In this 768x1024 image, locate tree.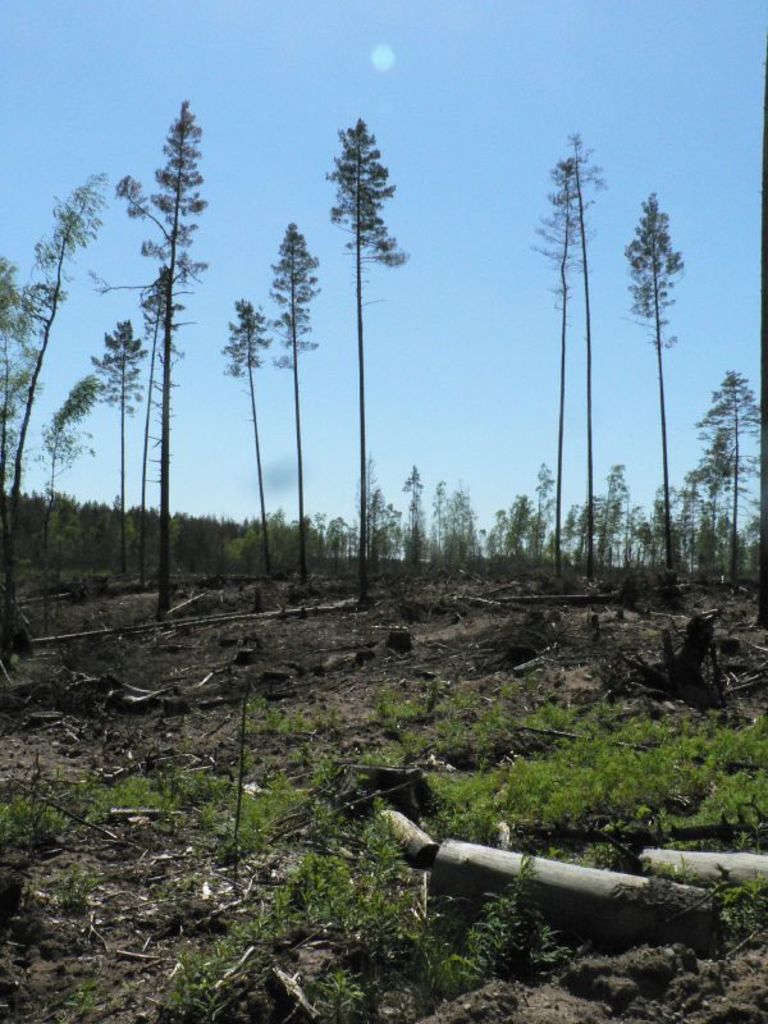
Bounding box: x1=90, y1=97, x2=212, y2=616.
